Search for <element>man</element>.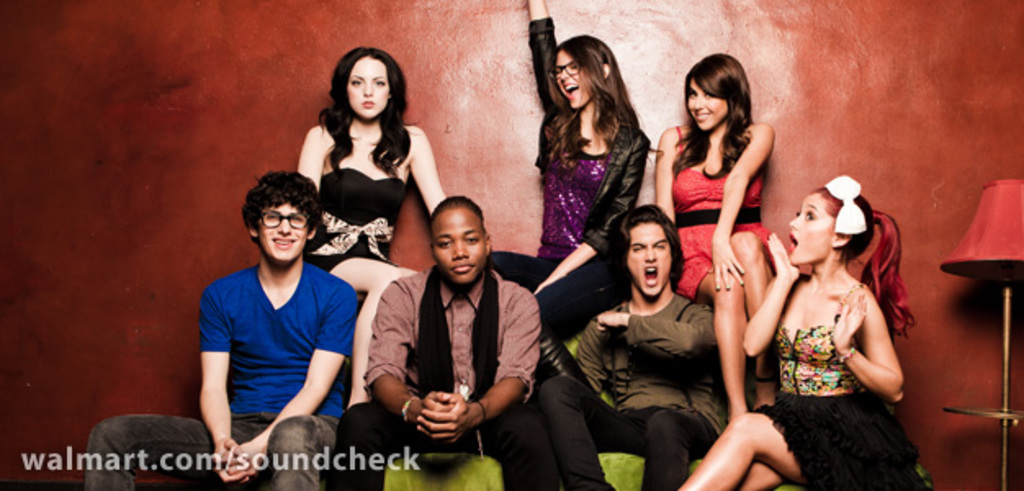
Found at rect(87, 170, 357, 489).
